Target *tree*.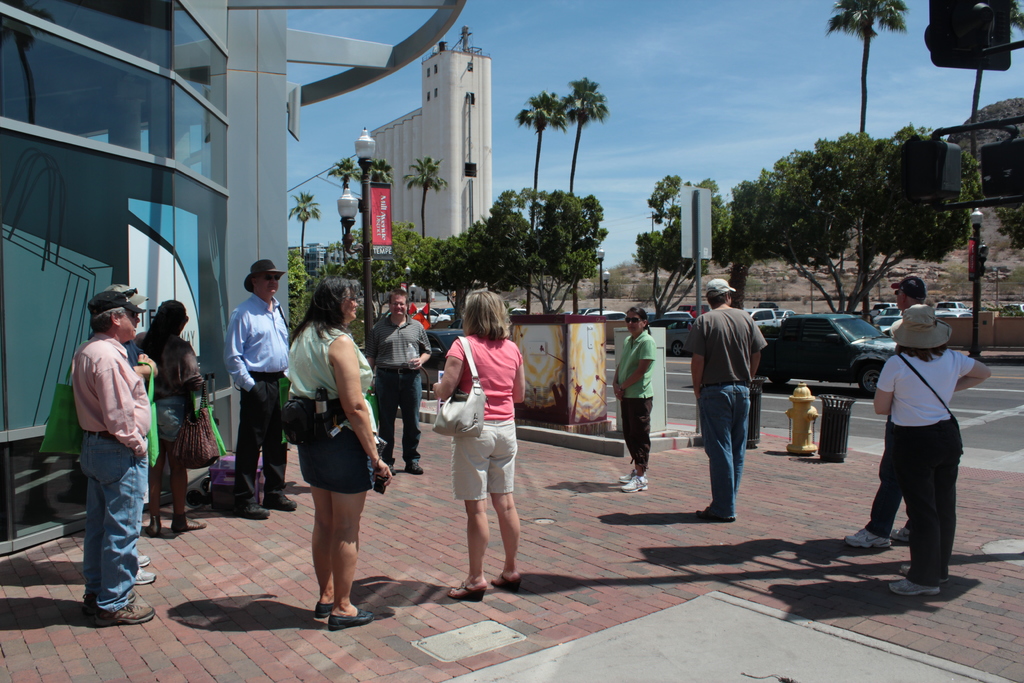
Target region: detection(285, 194, 324, 262).
